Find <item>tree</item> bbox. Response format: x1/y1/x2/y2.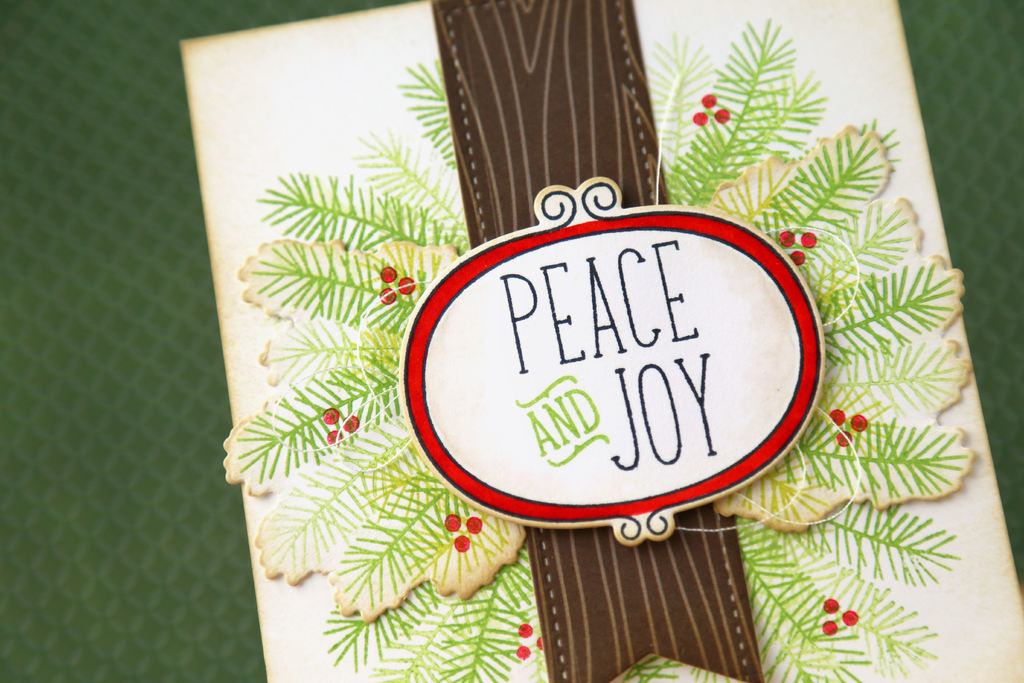
425/0/767/682.
